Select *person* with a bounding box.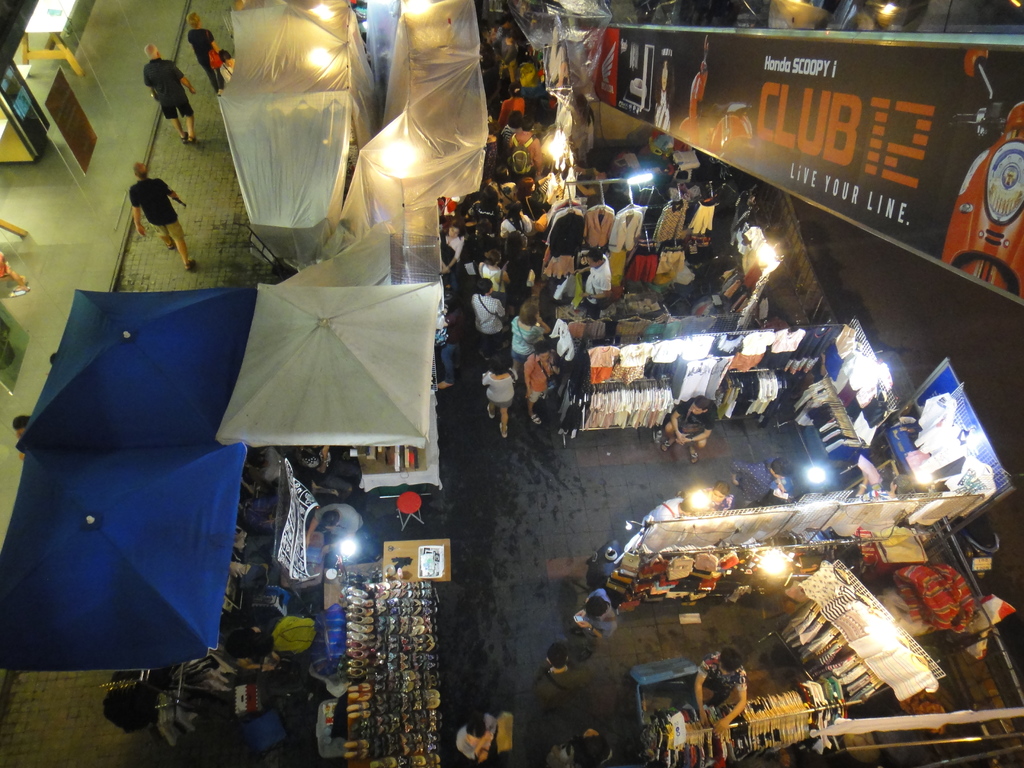
508:302:548:373.
